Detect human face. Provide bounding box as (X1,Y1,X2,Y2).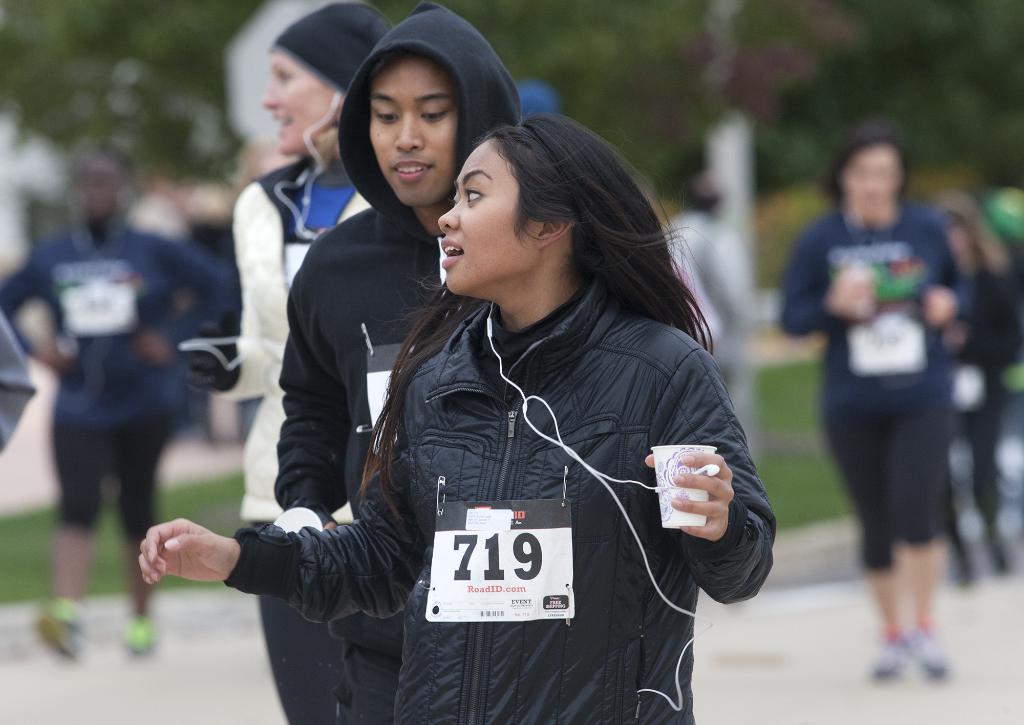
(842,143,903,211).
